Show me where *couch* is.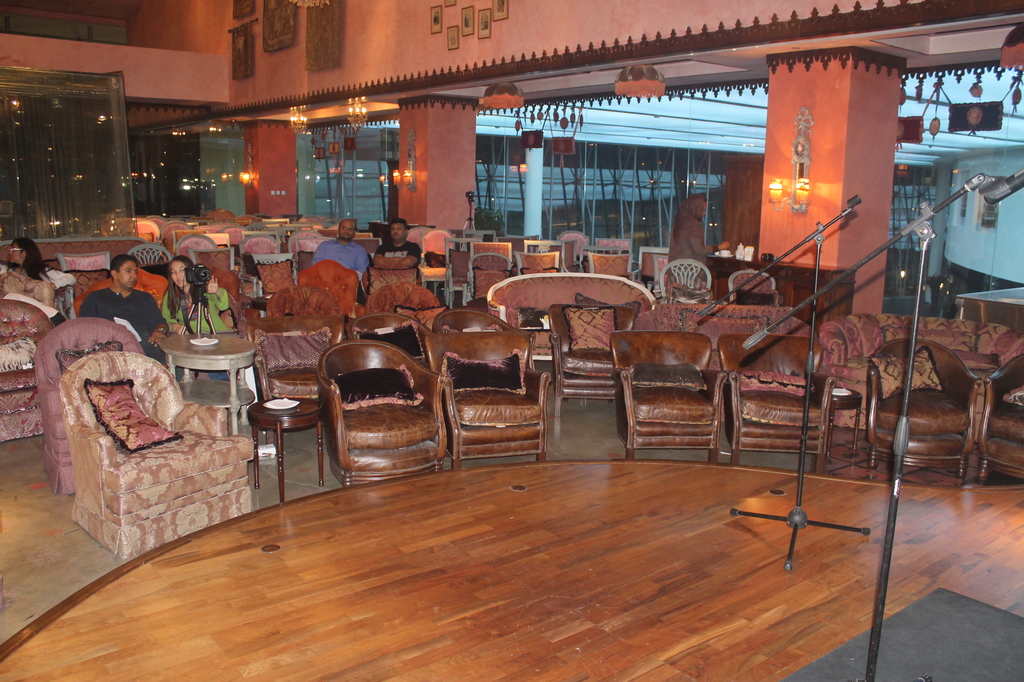
*couch* is at select_region(17, 317, 222, 509).
